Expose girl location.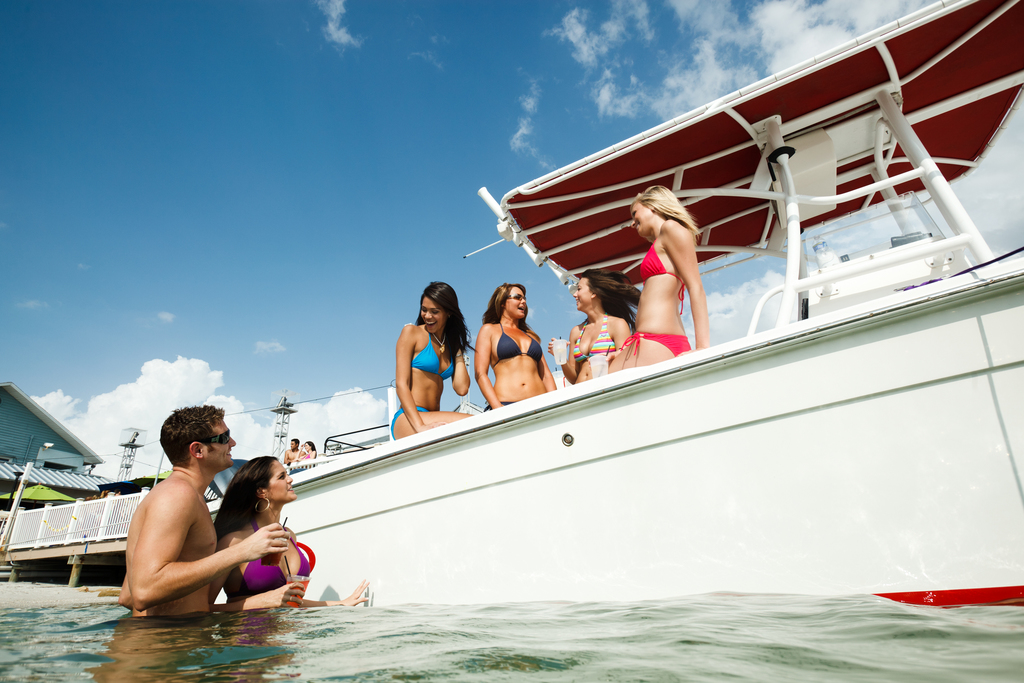
Exposed at BBox(559, 267, 640, 388).
